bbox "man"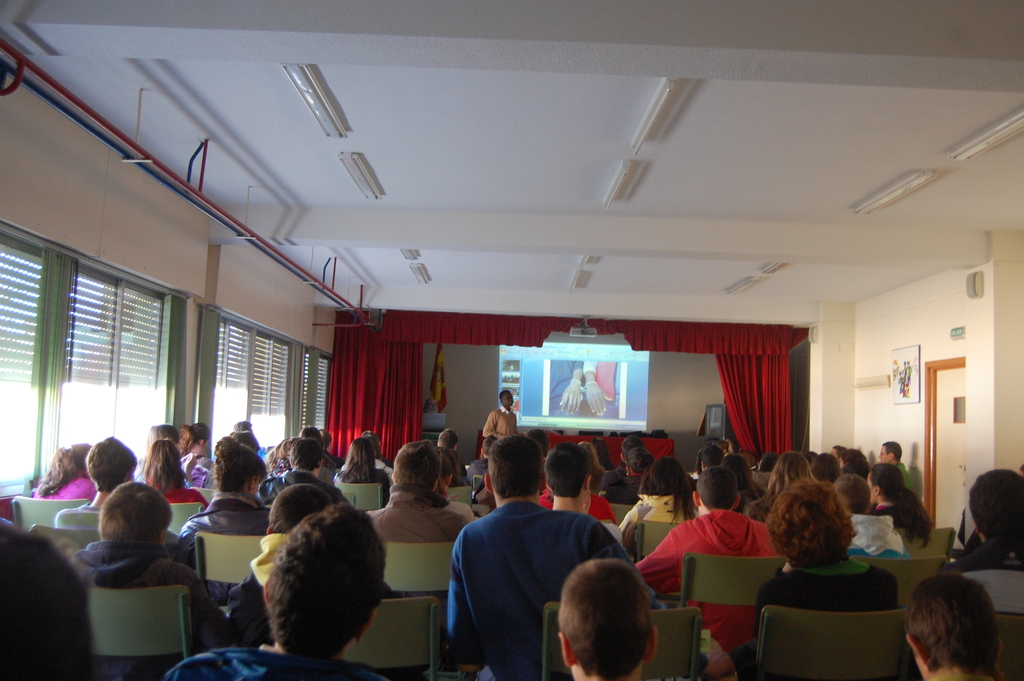
BBox(255, 437, 342, 507)
